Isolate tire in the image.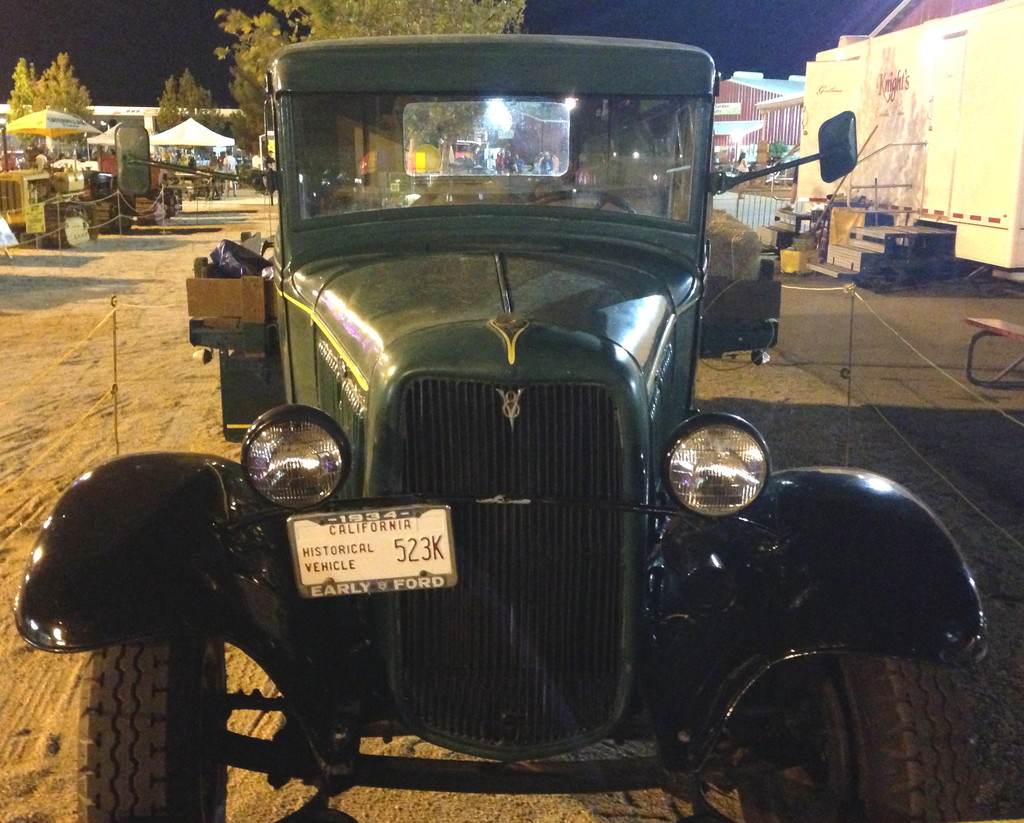
Isolated region: box(71, 637, 231, 822).
